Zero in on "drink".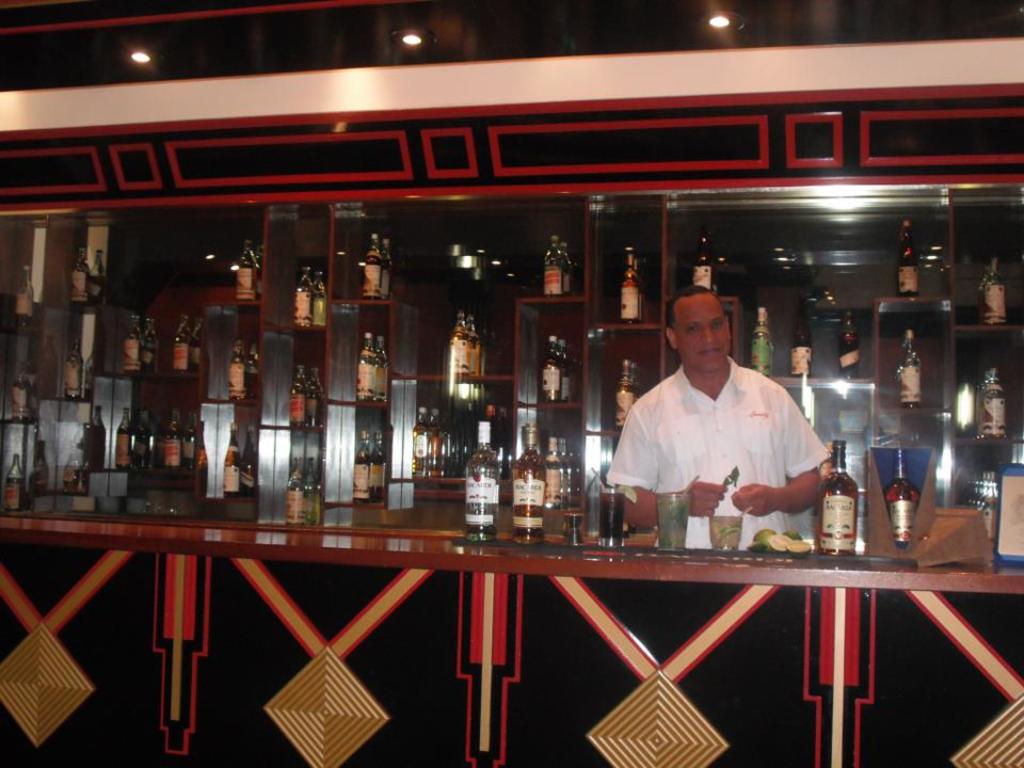
Zeroed in: [884,453,921,545].
